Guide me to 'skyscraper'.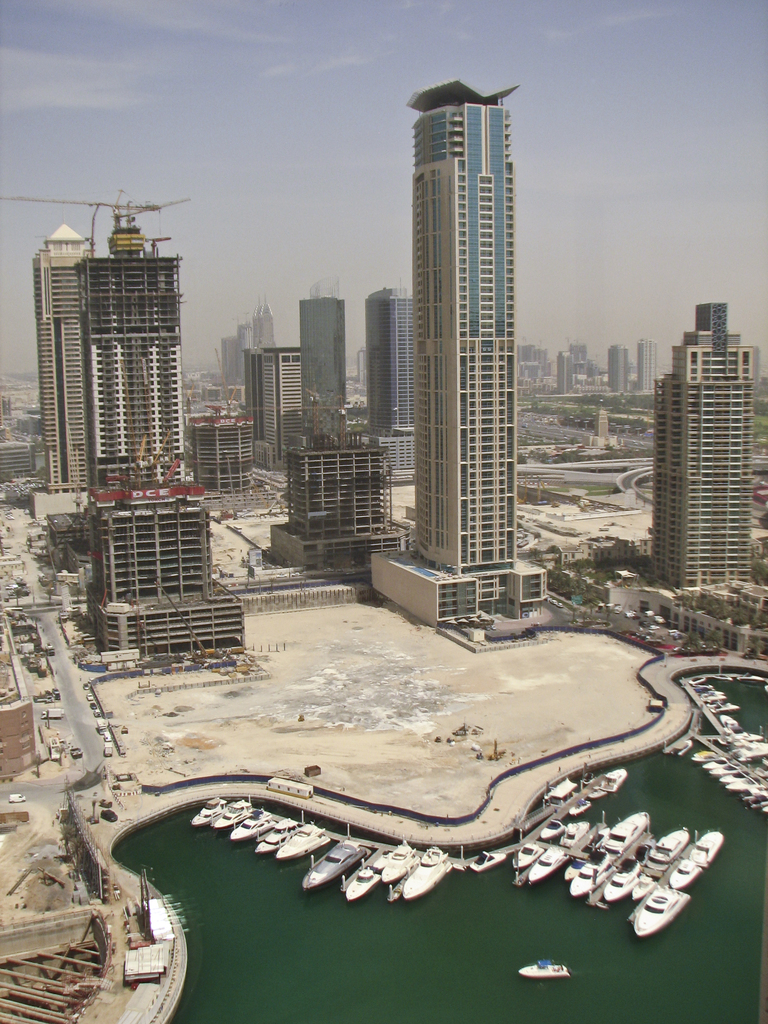
Guidance: 76 202 188 515.
